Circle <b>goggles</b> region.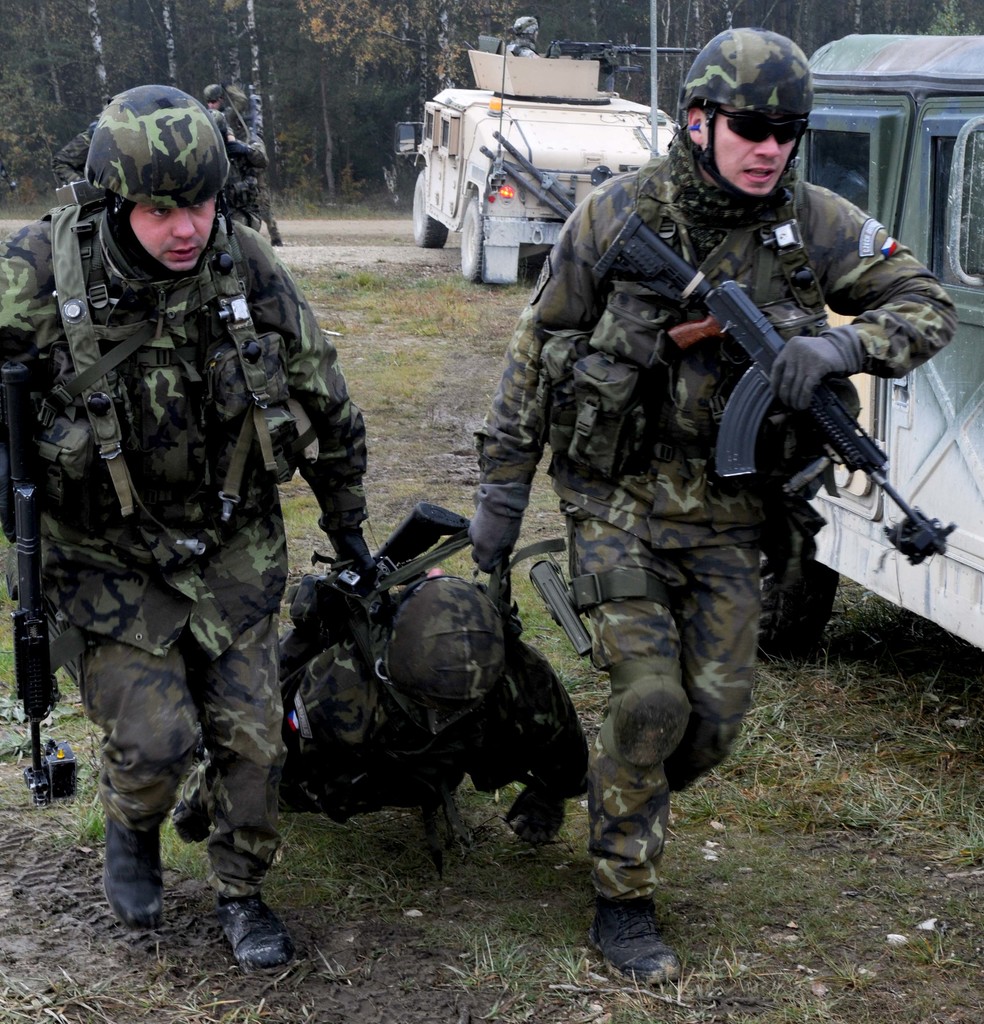
Region: [728,96,821,154].
